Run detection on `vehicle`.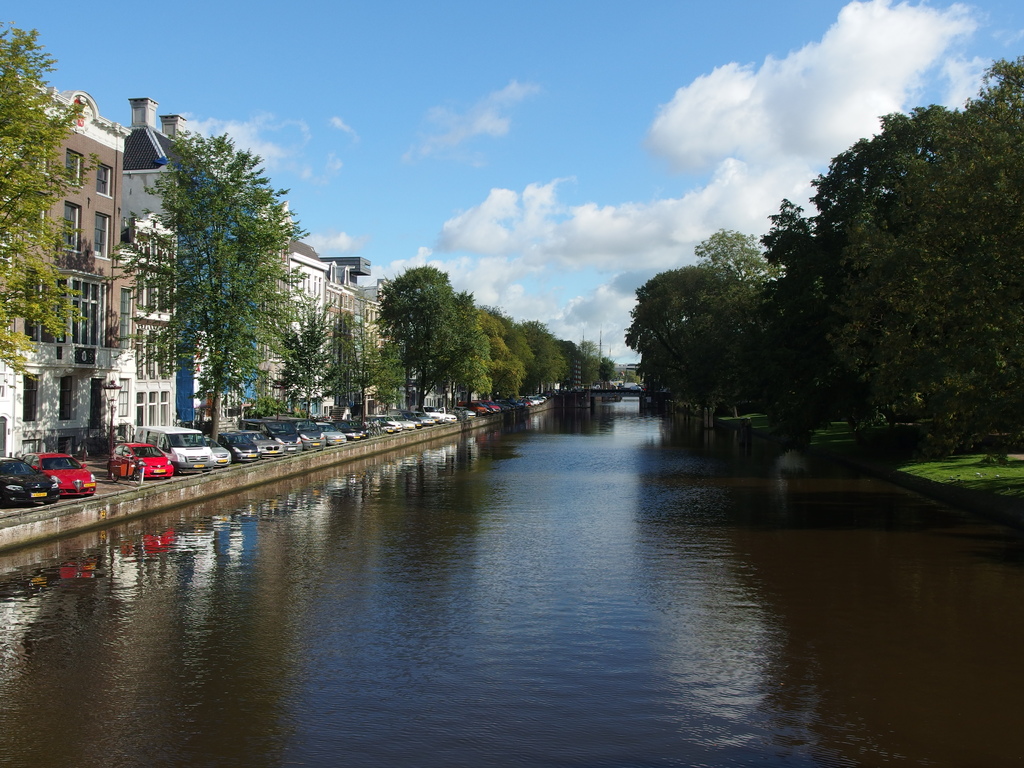
Result: detection(259, 420, 300, 452).
